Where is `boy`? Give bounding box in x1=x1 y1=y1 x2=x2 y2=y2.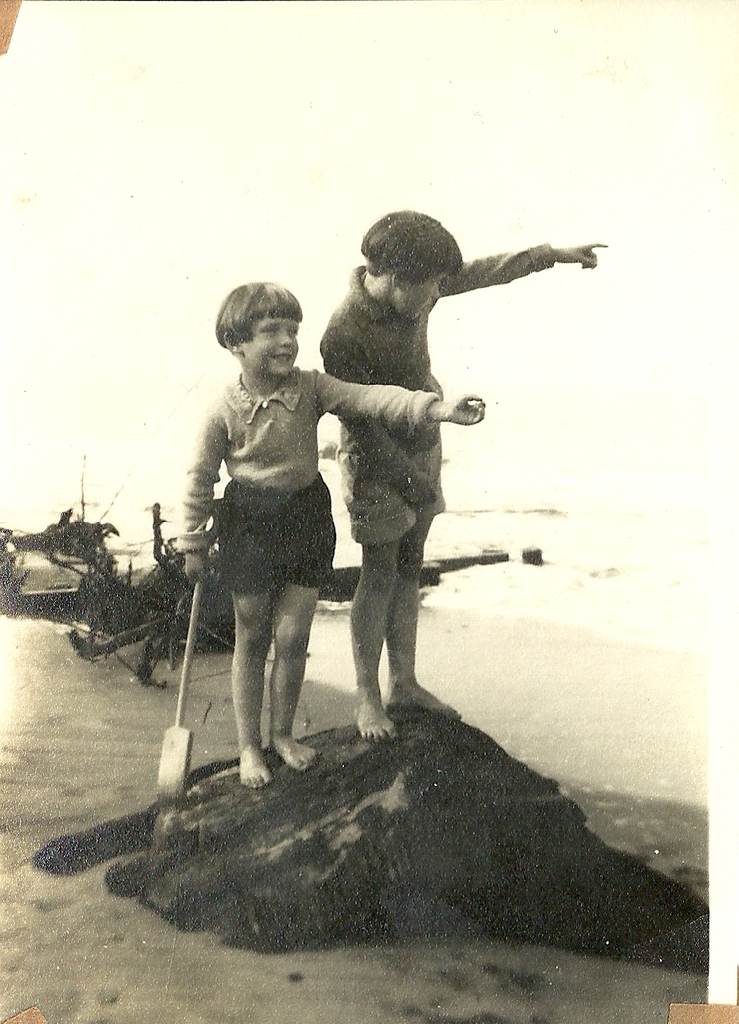
x1=314 y1=204 x2=607 y2=746.
